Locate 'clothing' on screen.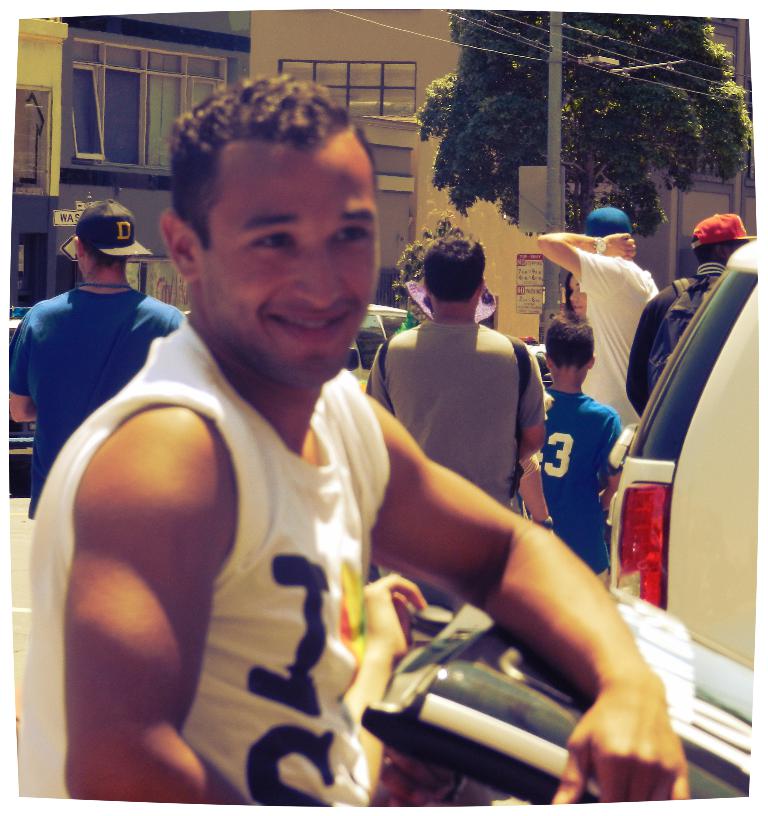
On screen at 367 318 548 608.
